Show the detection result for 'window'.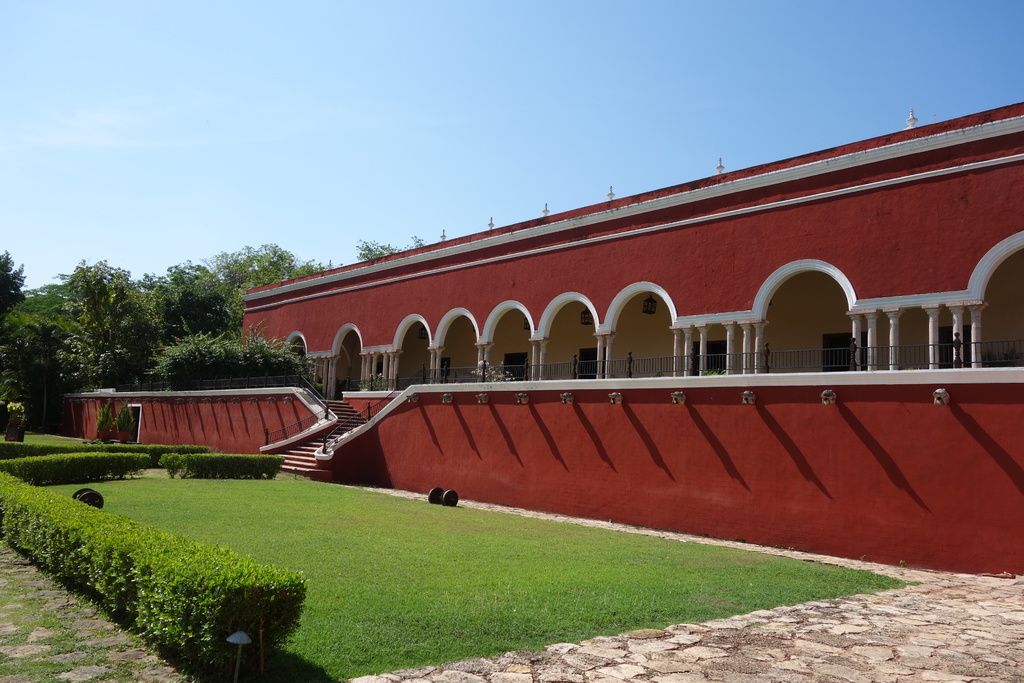
select_region(577, 354, 598, 384).
